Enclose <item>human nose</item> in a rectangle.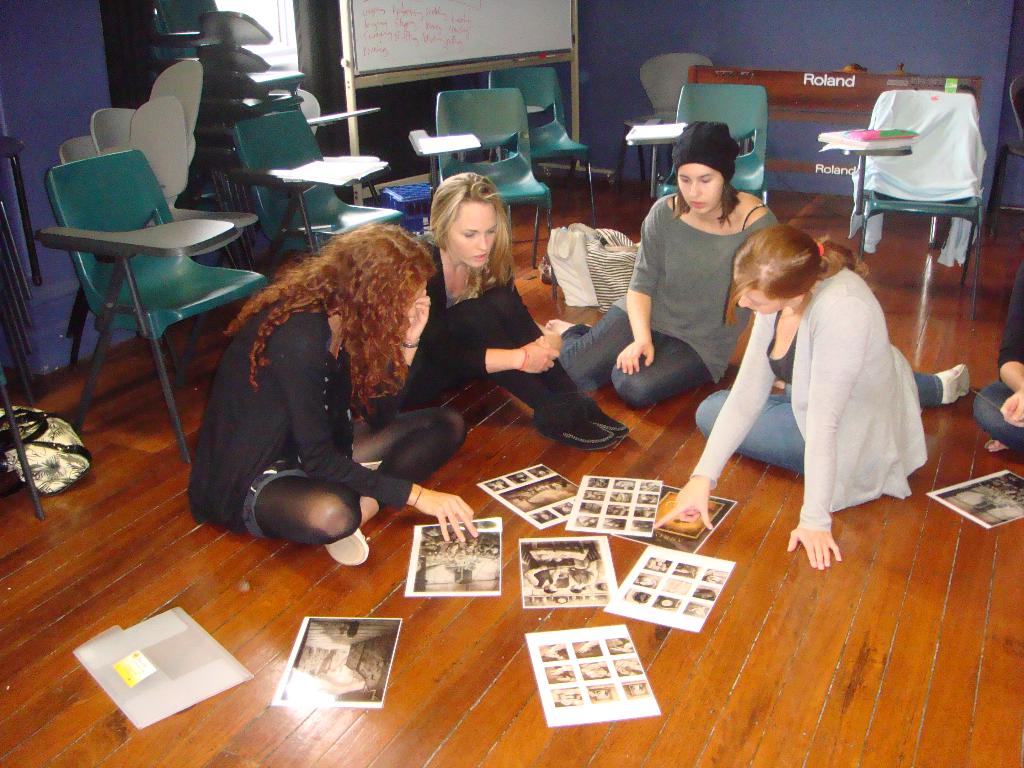
region(688, 178, 703, 202).
